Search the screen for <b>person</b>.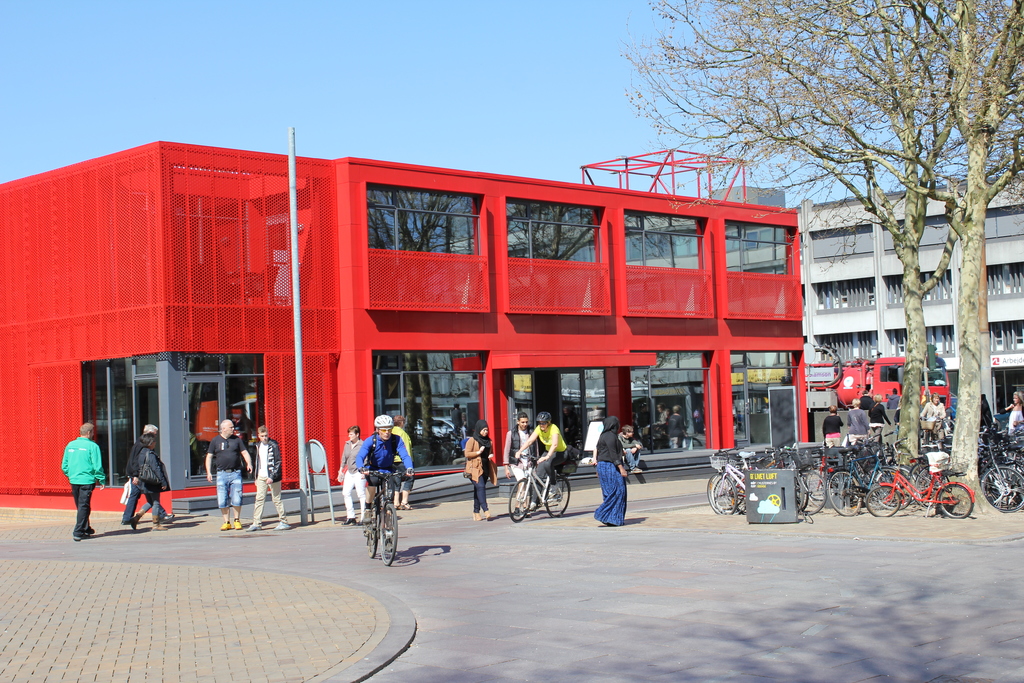
Found at x1=129 y1=432 x2=170 y2=533.
